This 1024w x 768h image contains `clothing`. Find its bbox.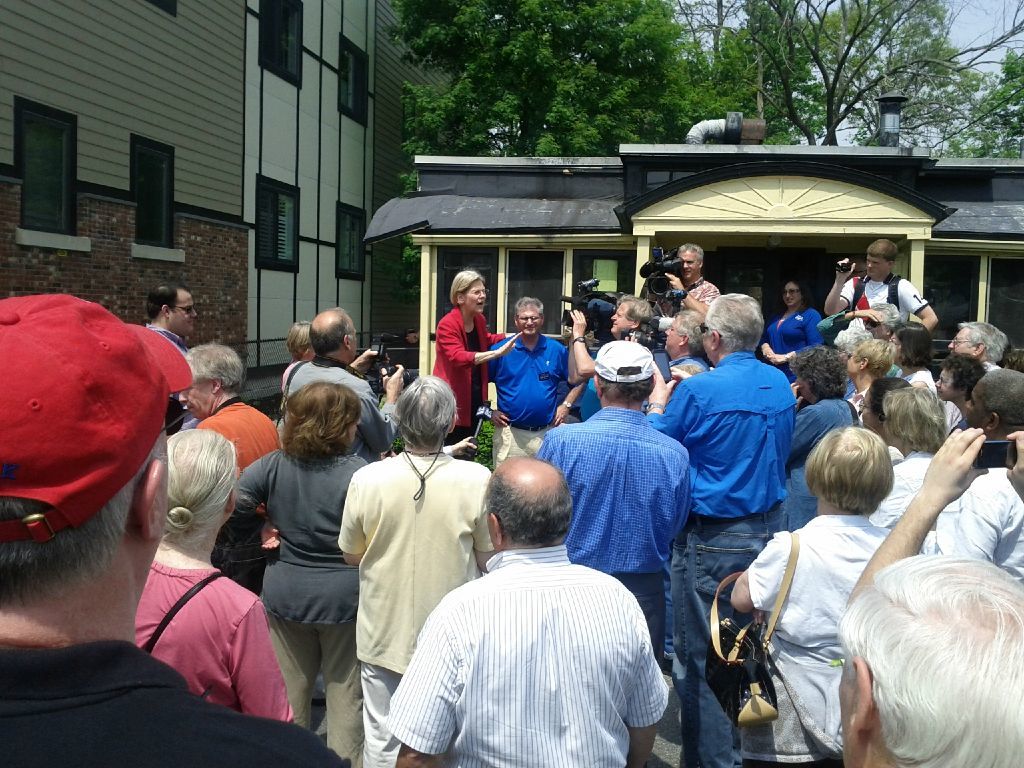
left=198, top=397, right=276, bottom=585.
